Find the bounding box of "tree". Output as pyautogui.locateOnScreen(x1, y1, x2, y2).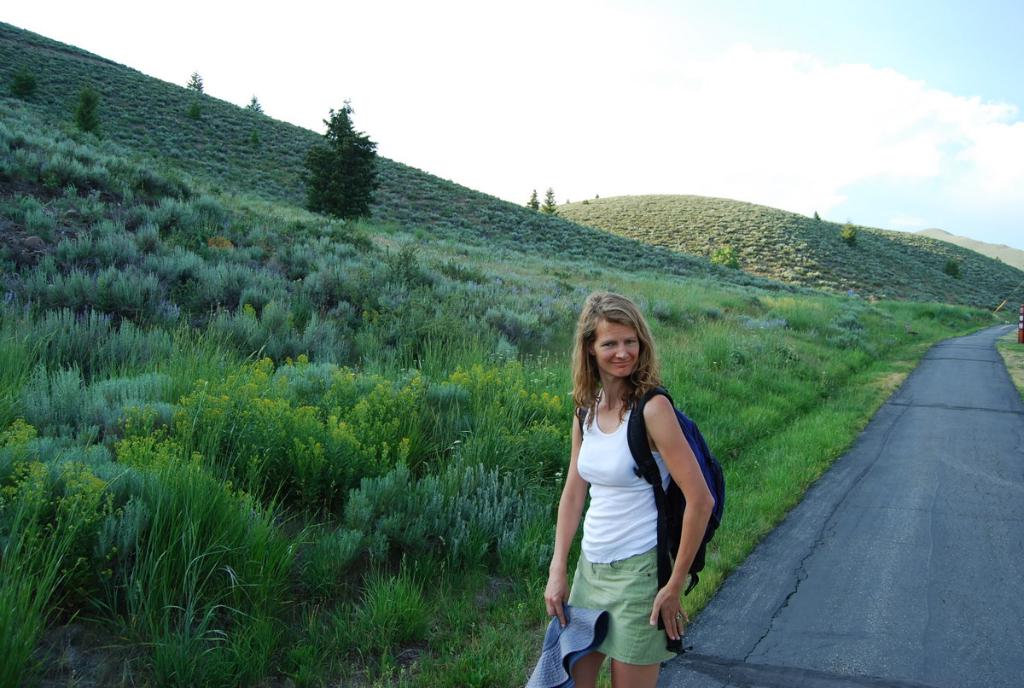
pyautogui.locateOnScreen(6, 73, 42, 91).
